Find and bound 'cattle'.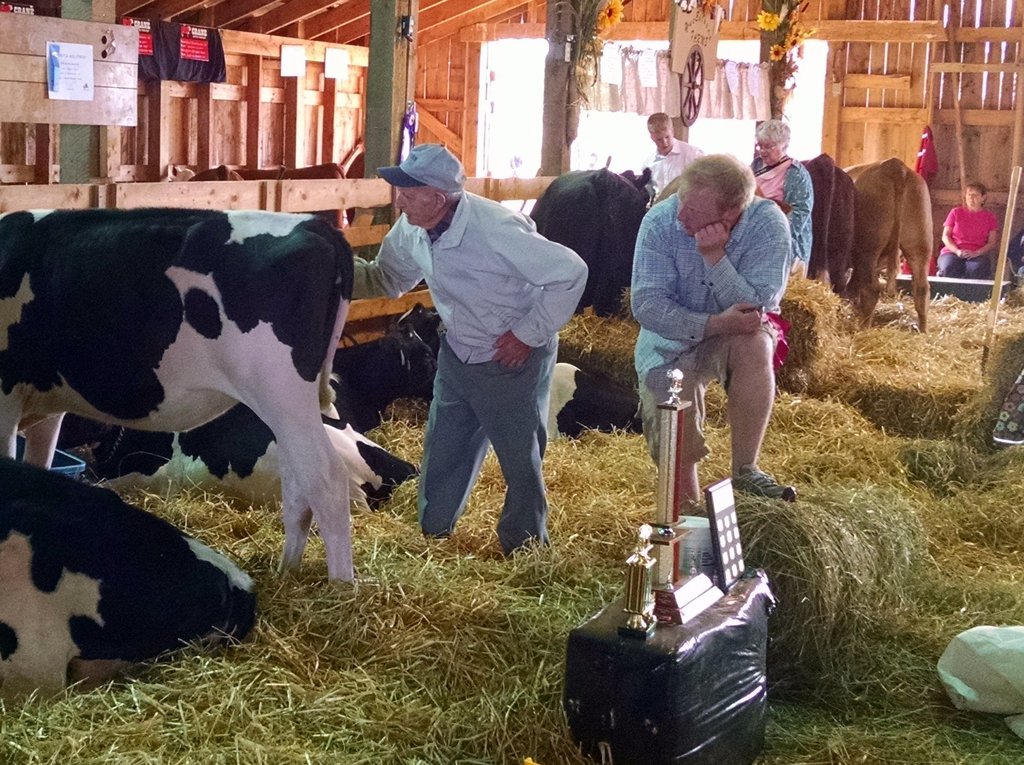
Bound: 6/183/397/600.
